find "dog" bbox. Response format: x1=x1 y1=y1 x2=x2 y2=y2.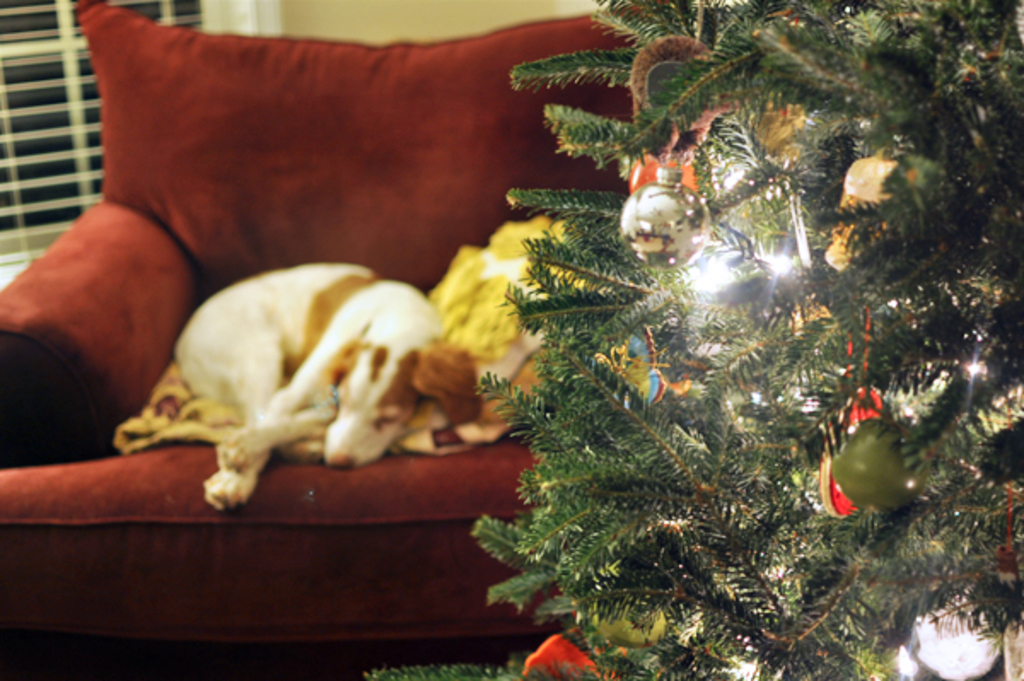
x1=171 y1=265 x2=486 y2=512.
